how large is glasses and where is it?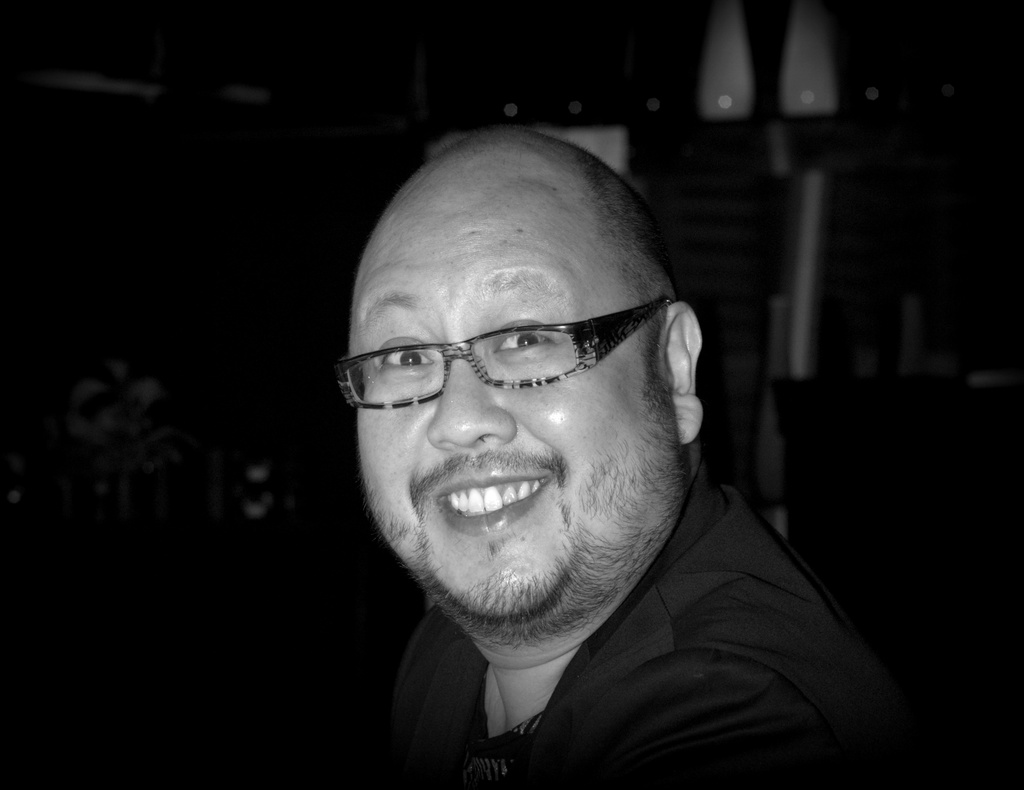
Bounding box: bbox=[338, 313, 688, 407].
